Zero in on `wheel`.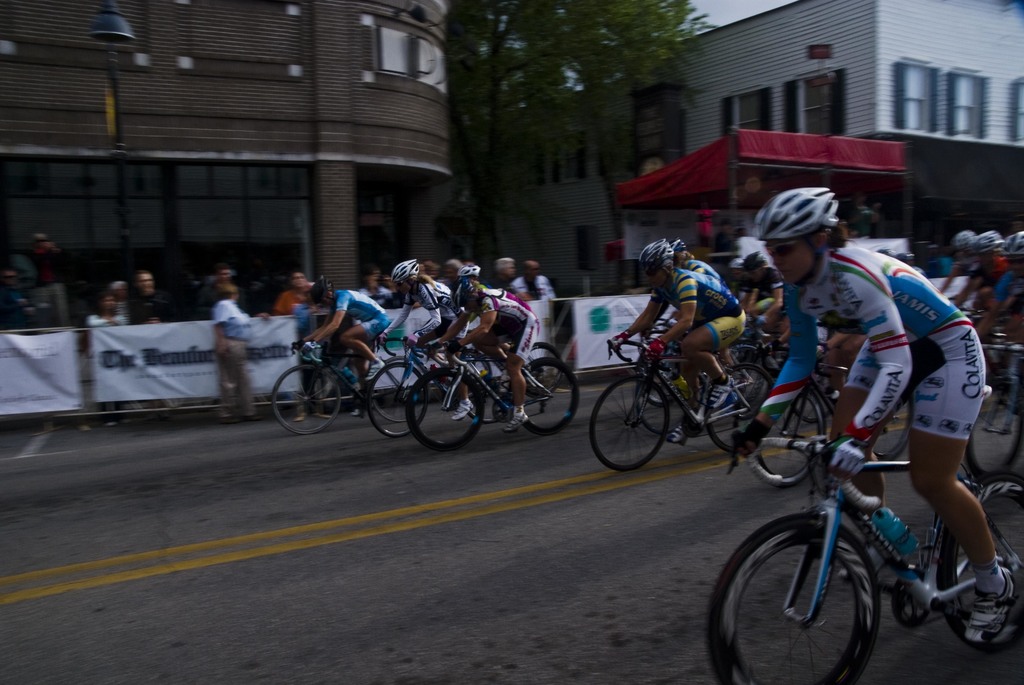
Zeroed in: 408 363 490 452.
